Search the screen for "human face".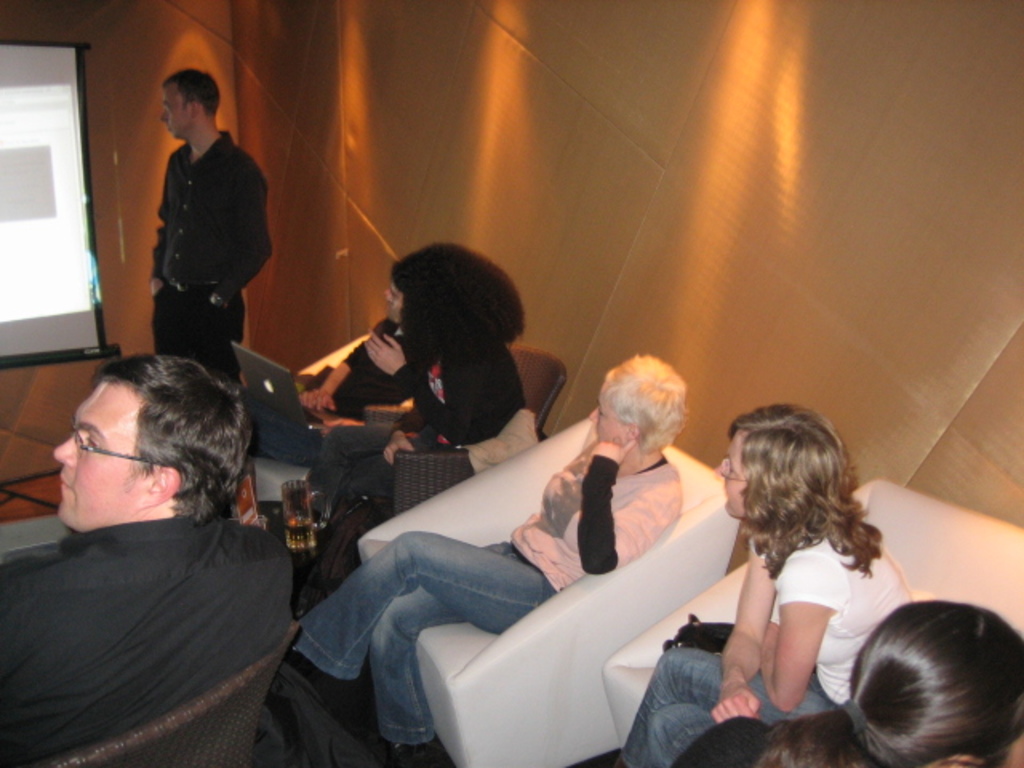
Found at Rect(162, 83, 187, 136).
